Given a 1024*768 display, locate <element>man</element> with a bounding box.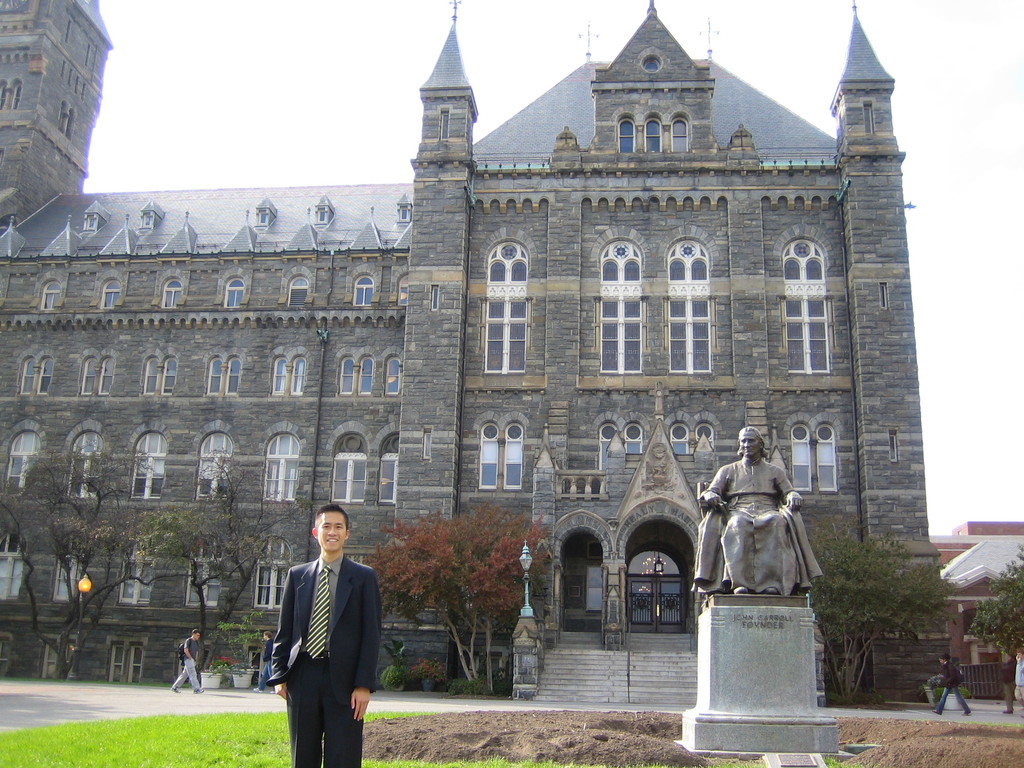
Located: 998, 641, 1012, 715.
